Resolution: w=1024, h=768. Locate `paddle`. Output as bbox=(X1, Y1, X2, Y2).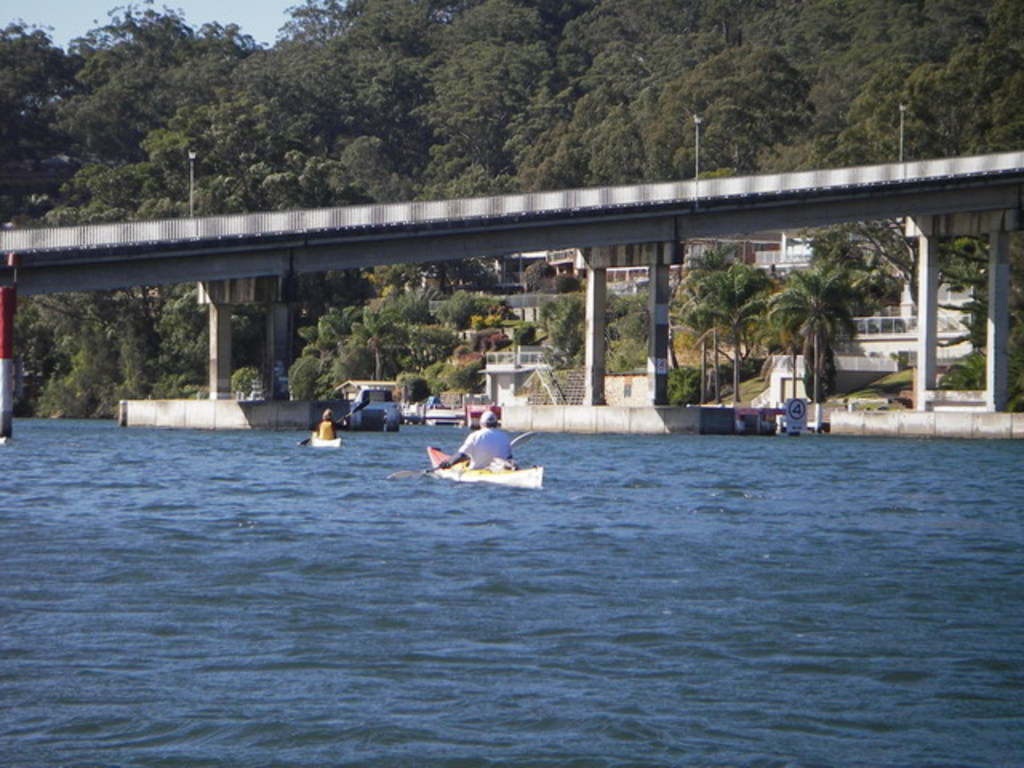
bbox=(296, 398, 371, 440).
